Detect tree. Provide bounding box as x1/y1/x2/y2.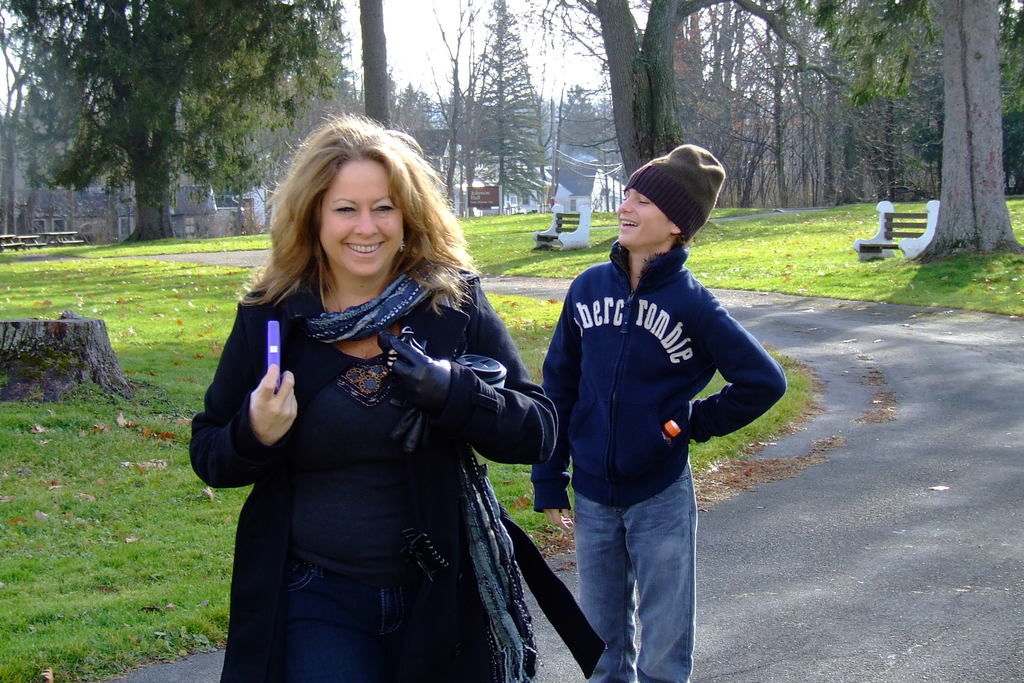
263/17/364/185.
